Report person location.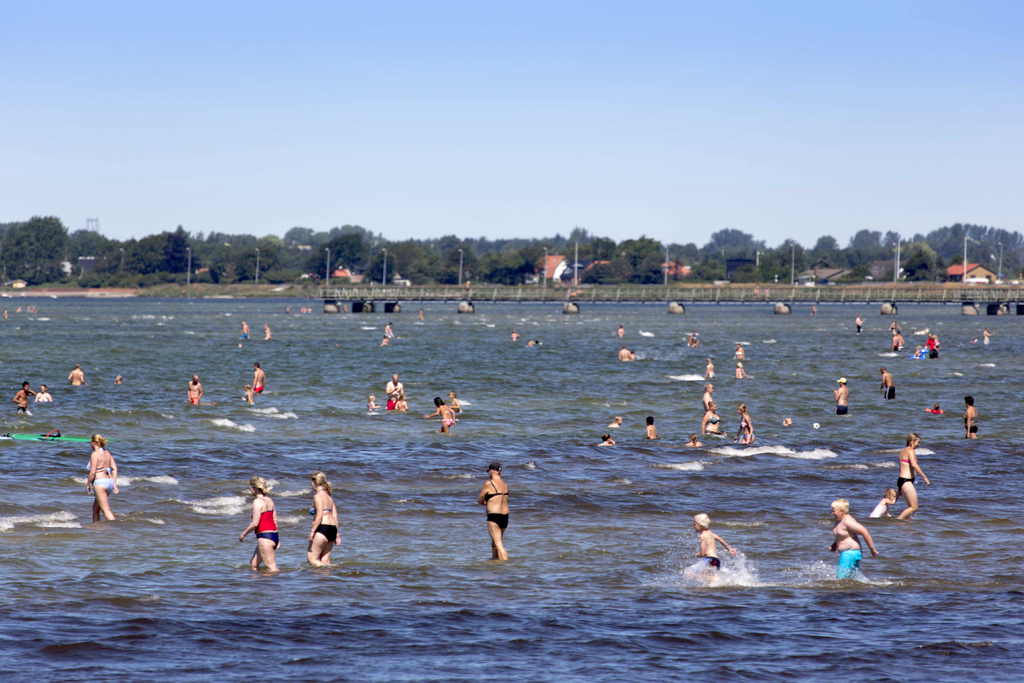
Report: detection(703, 400, 726, 436).
